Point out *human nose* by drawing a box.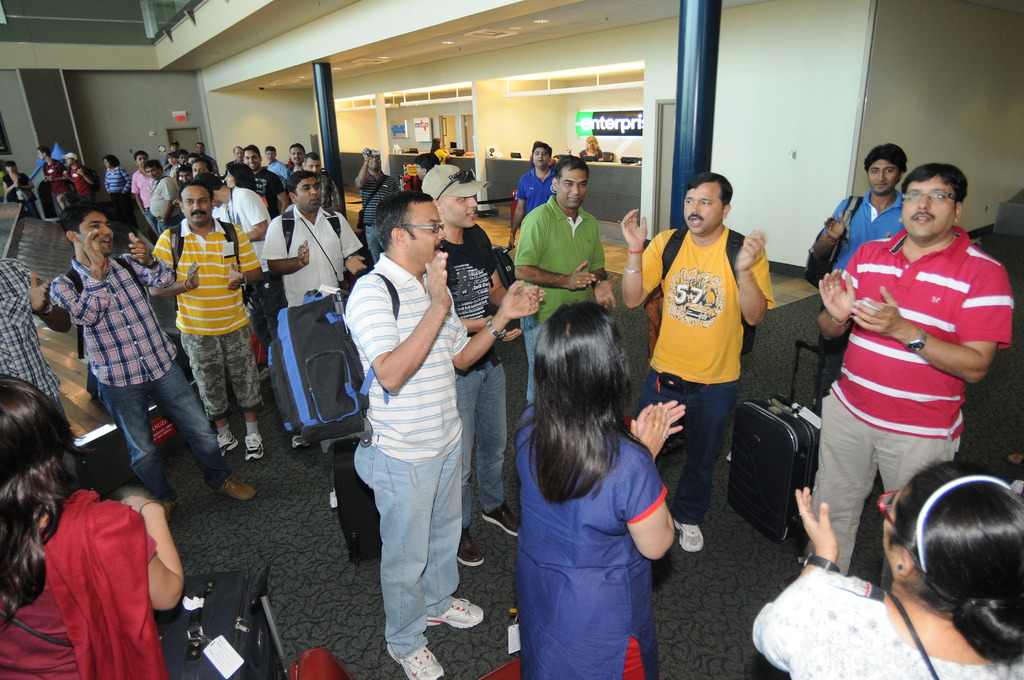
[left=311, top=187, right=317, bottom=194].
